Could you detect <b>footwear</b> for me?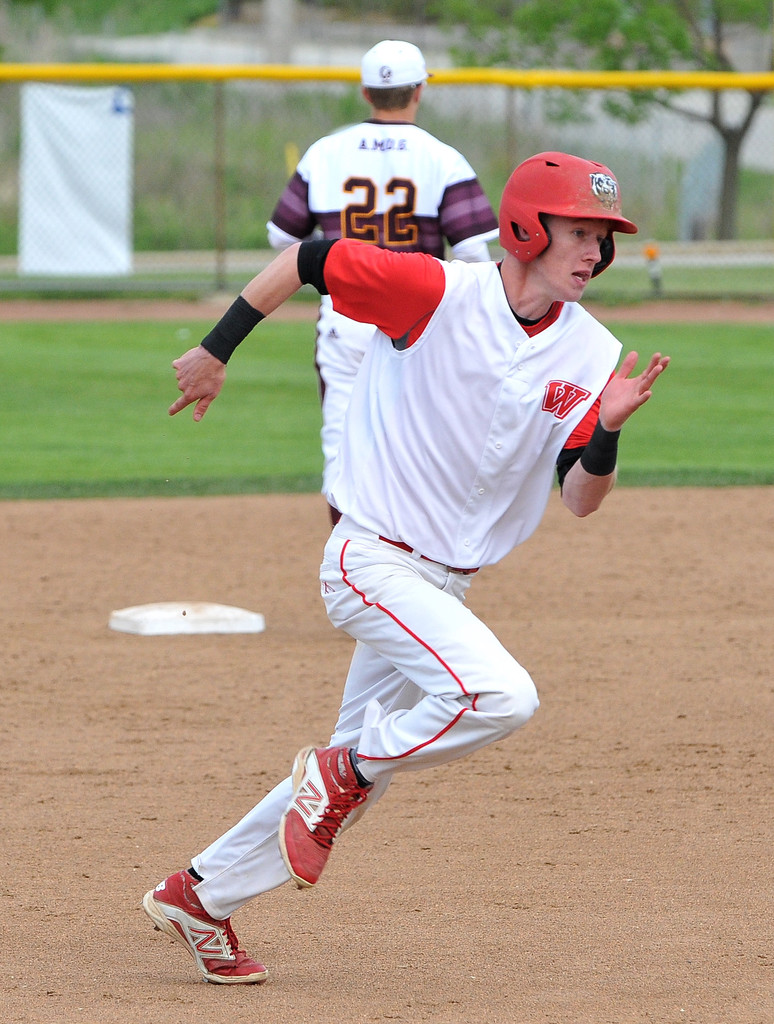
Detection result: (277,742,375,889).
